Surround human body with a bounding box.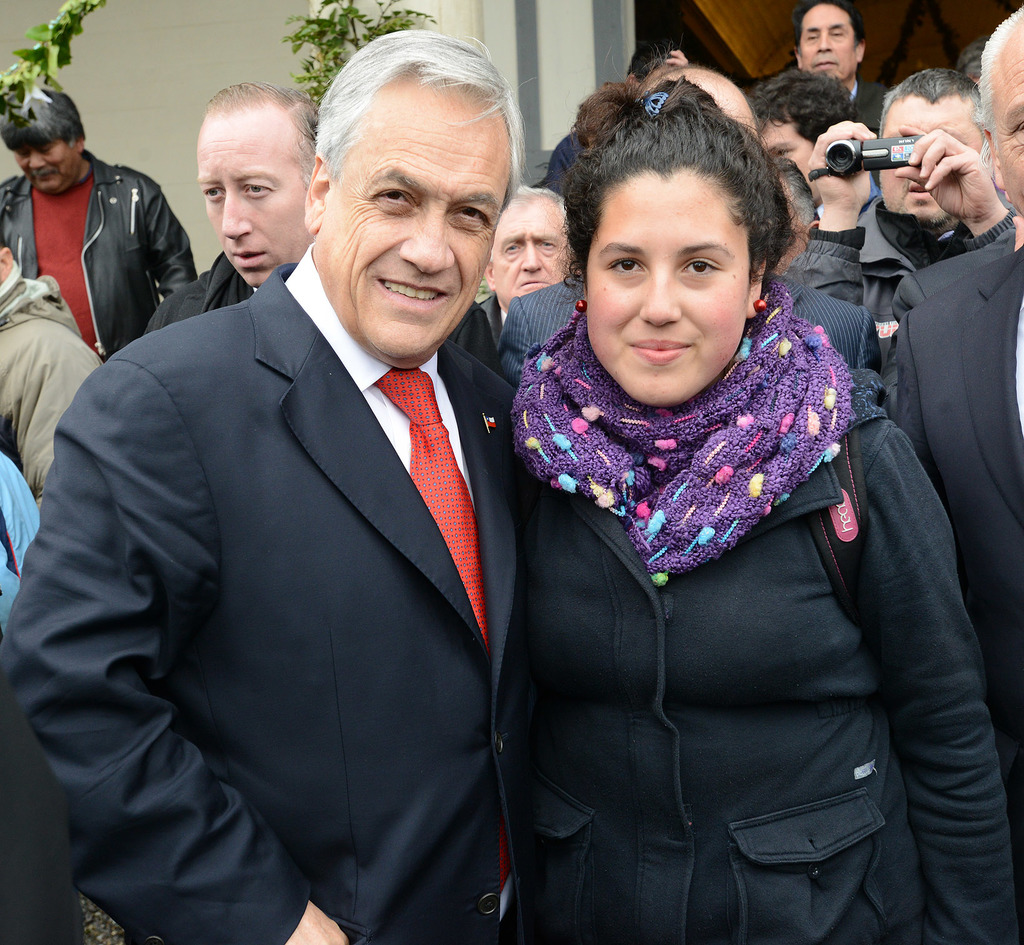
<region>0, 73, 197, 362</region>.
